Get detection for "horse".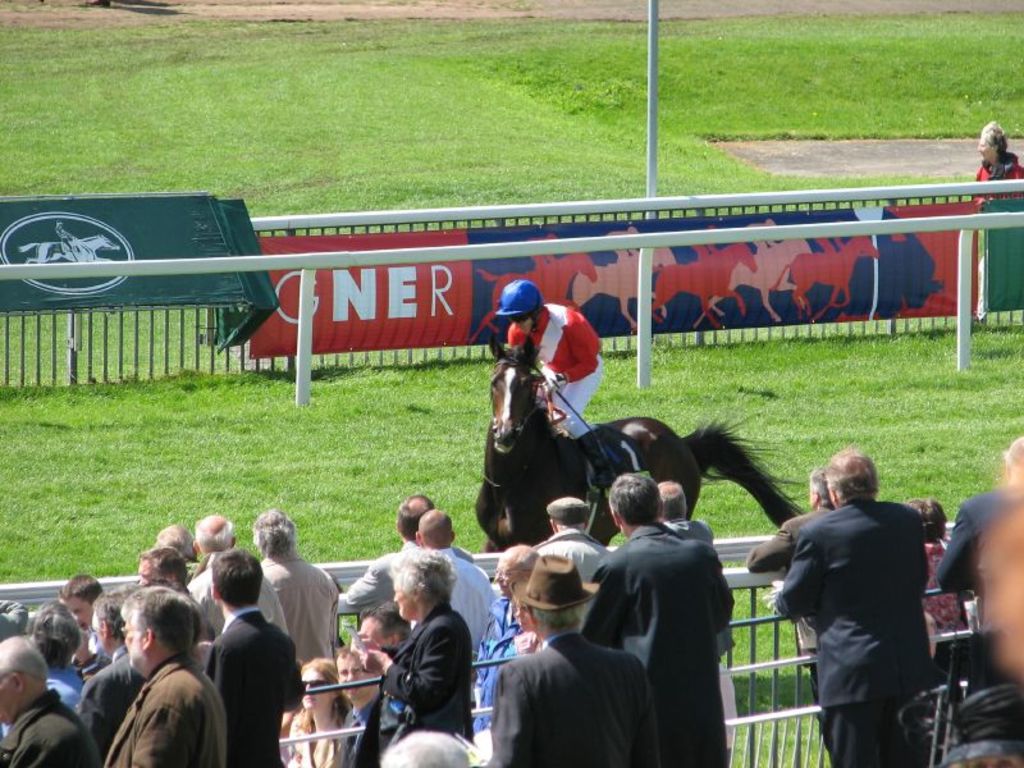
Detection: 769 234 886 321.
